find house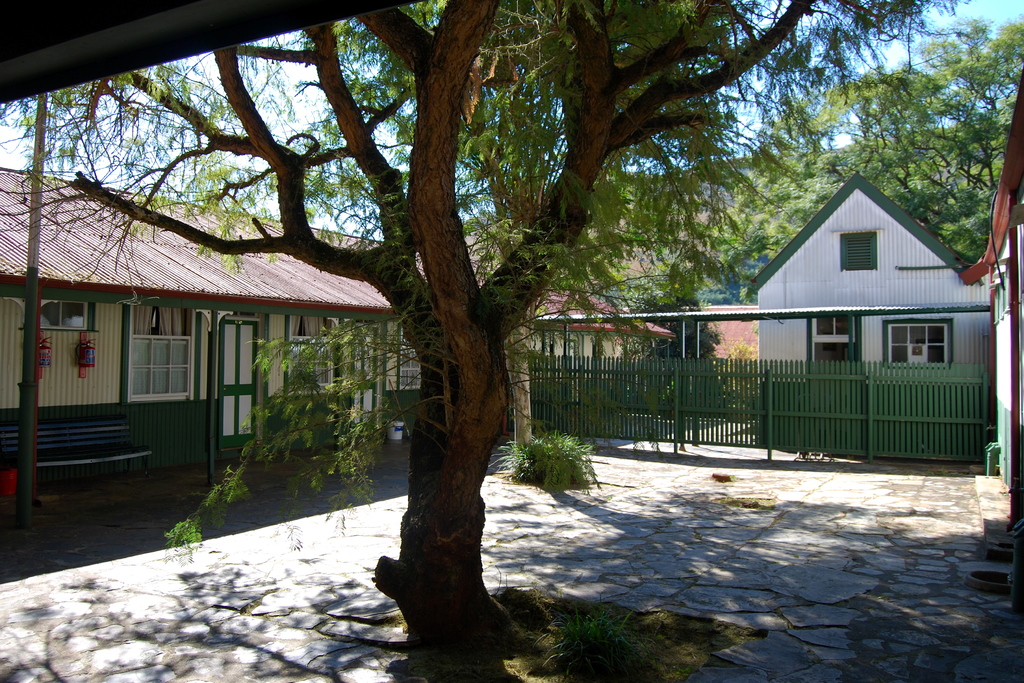
bbox=(636, 295, 774, 424)
